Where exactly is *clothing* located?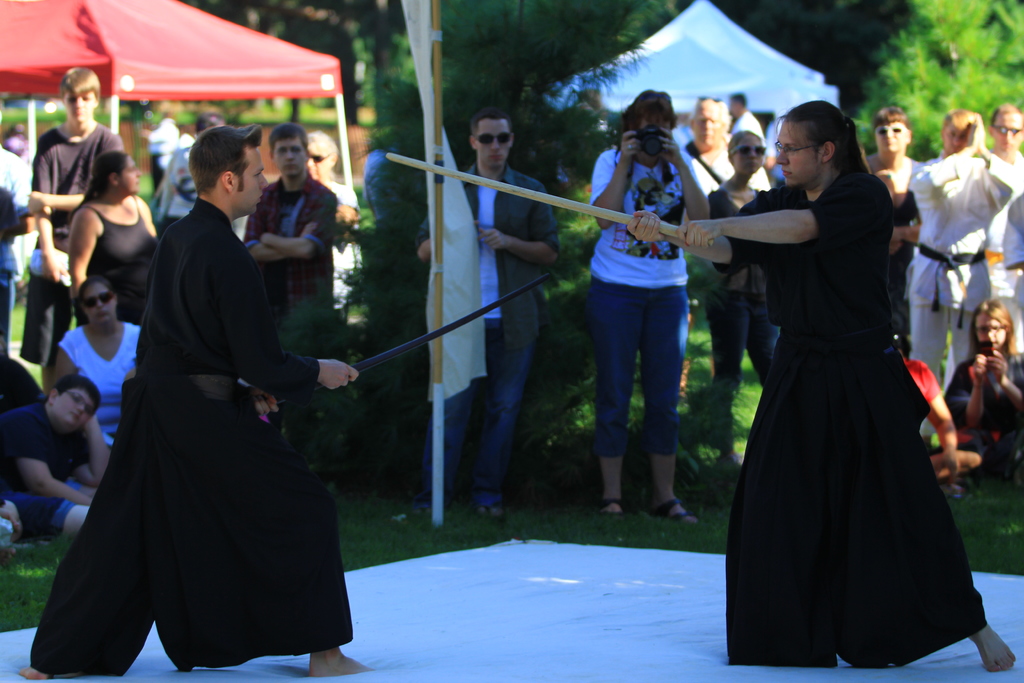
Its bounding box is 26,195,352,666.
